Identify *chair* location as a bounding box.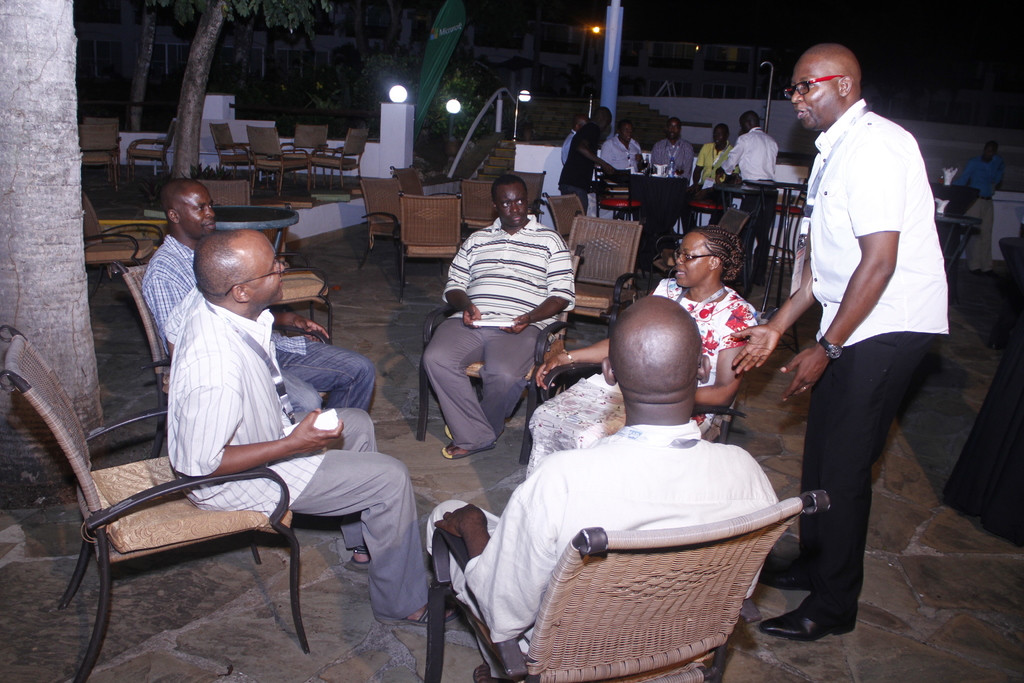
392:165:458:195.
